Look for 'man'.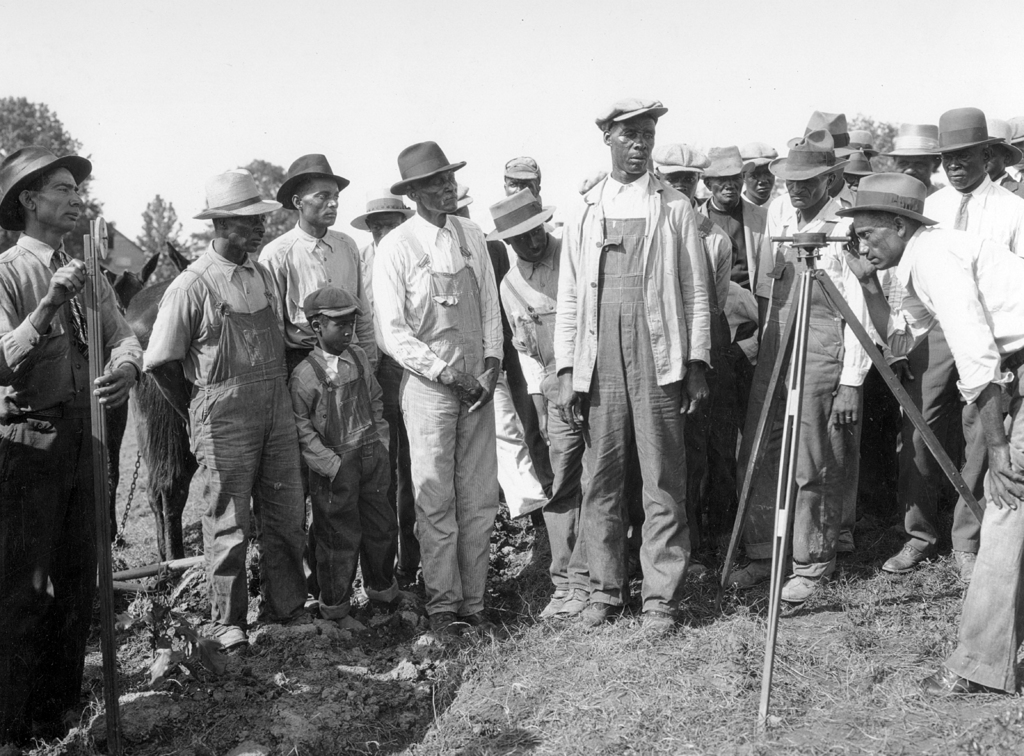
Found: left=369, top=142, right=509, bottom=639.
